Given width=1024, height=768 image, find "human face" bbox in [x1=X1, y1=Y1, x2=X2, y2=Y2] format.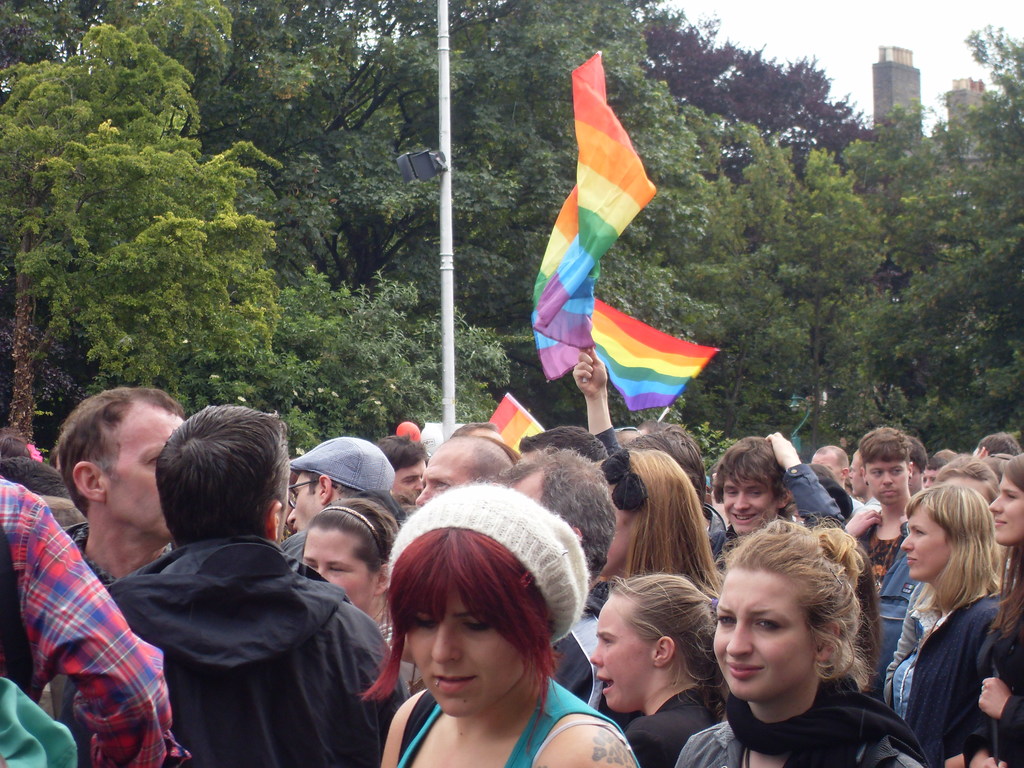
[x1=104, y1=402, x2=188, y2=537].
